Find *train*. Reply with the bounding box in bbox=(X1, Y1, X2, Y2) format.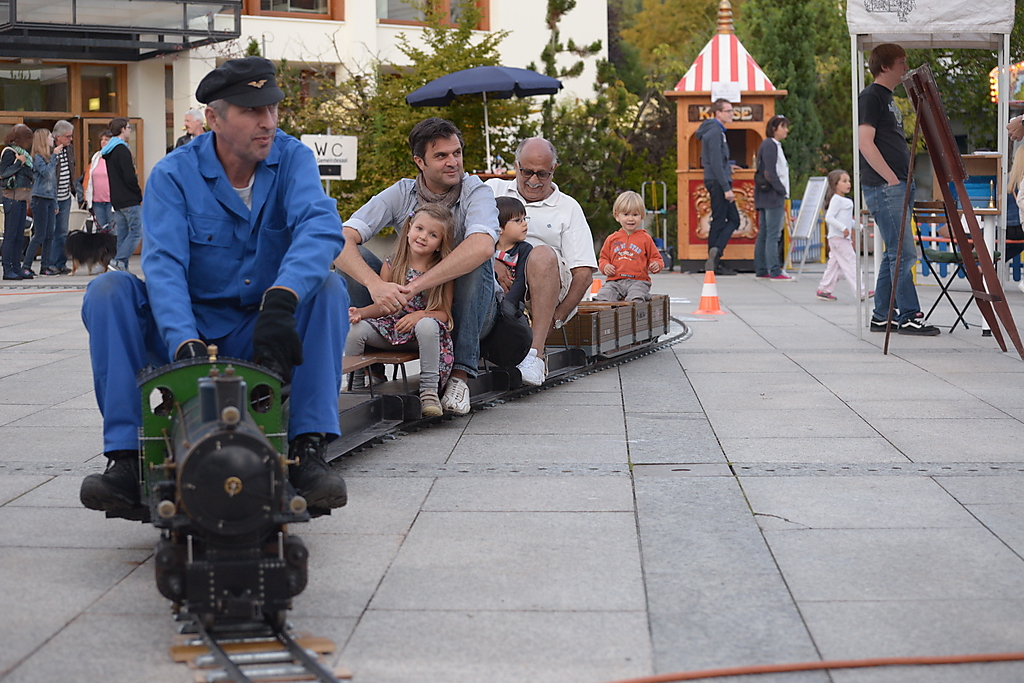
bbox=(136, 277, 673, 634).
